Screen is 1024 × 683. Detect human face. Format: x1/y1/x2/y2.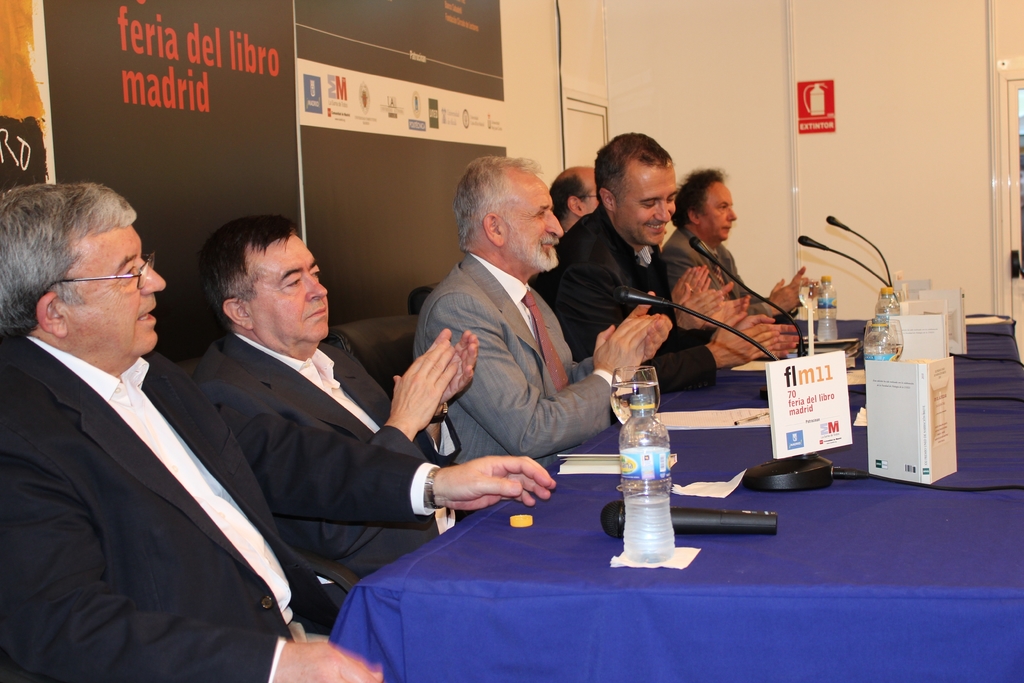
501/173/560/270.
